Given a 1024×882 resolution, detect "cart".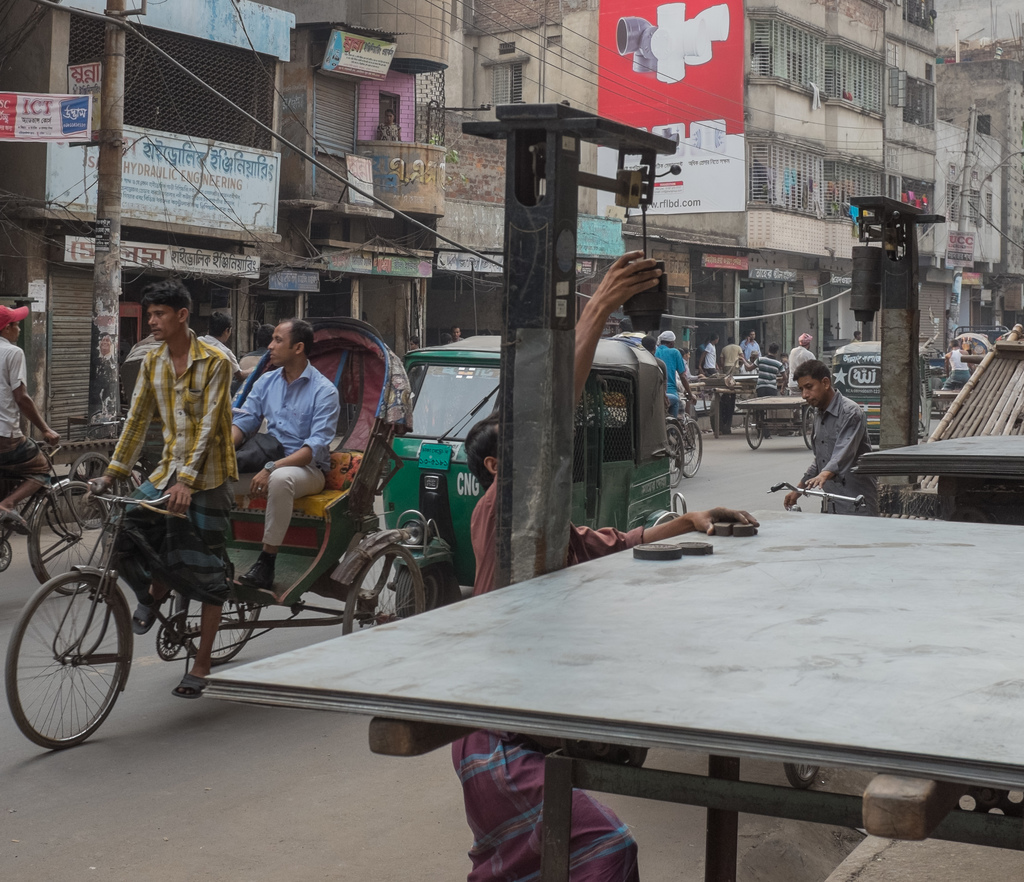
735, 392, 815, 448.
